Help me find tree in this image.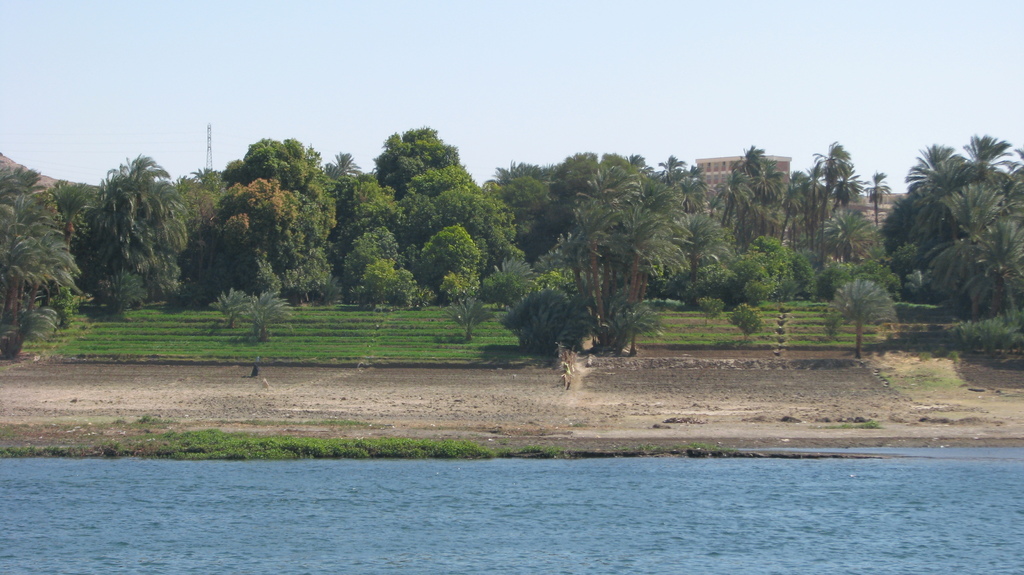
Found it: x1=367 y1=119 x2=458 y2=190.
